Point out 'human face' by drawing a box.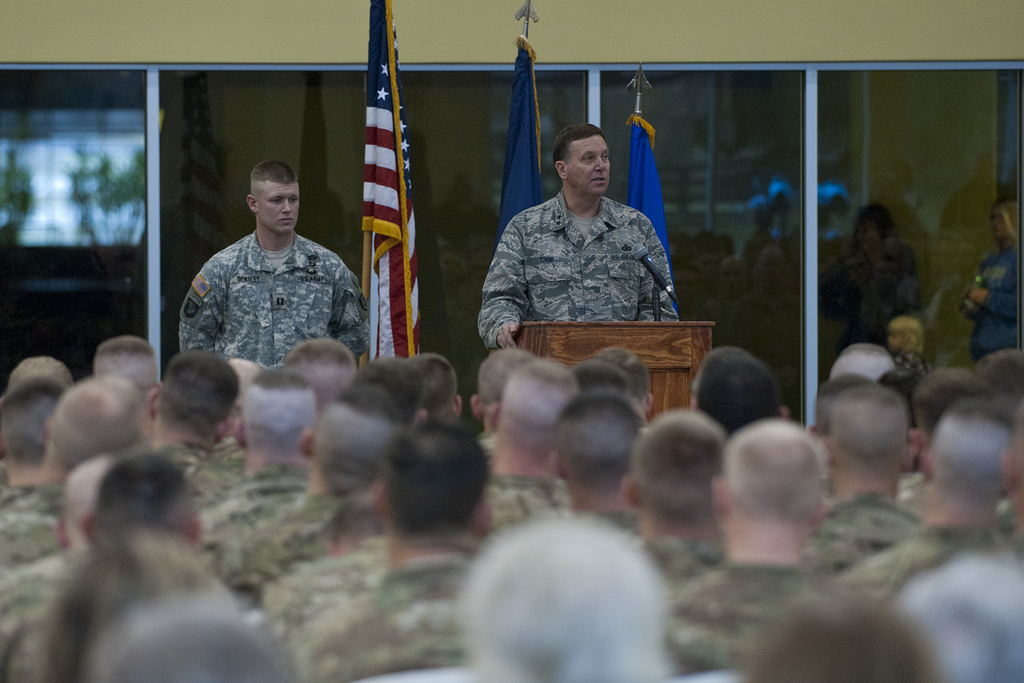
257:182:304:236.
